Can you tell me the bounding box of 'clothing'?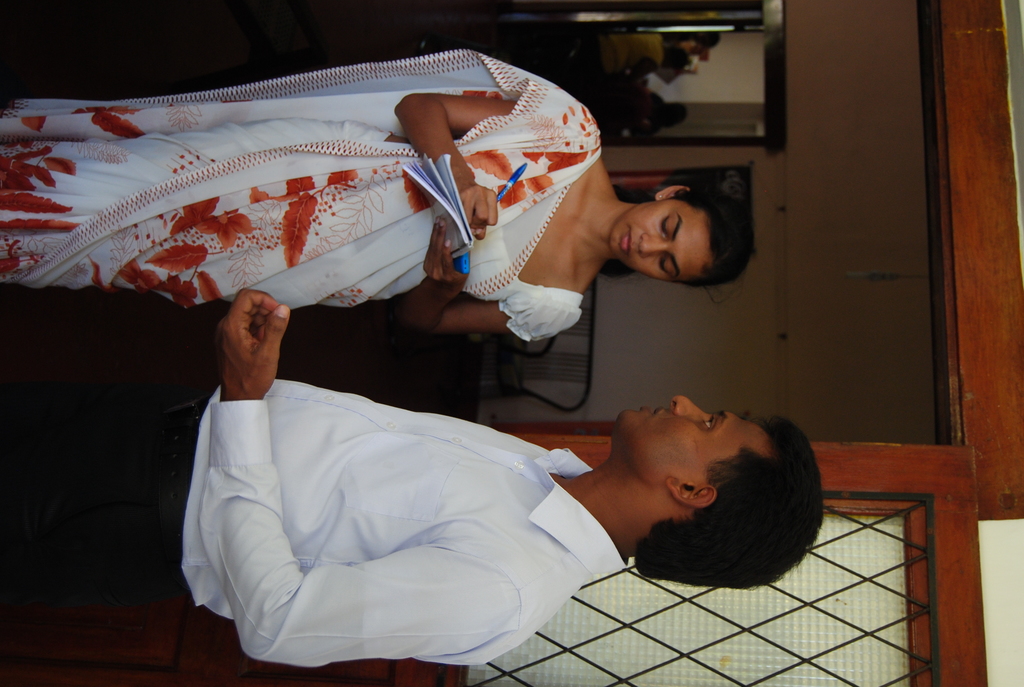
locate(595, 33, 662, 83).
